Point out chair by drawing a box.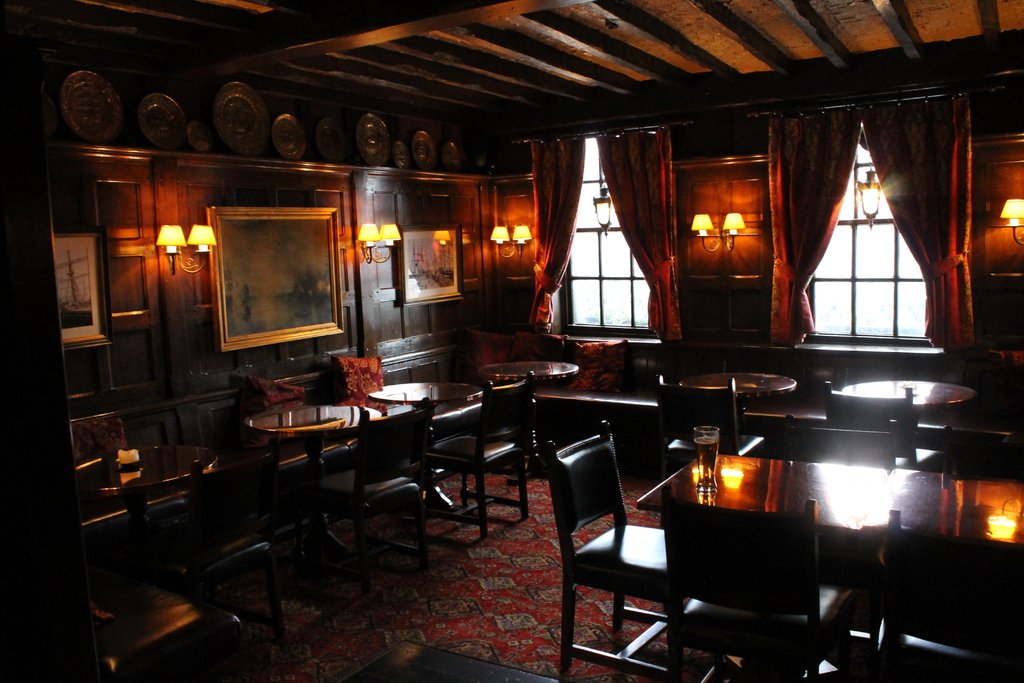
[left=554, top=412, right=729, bottom=677].
